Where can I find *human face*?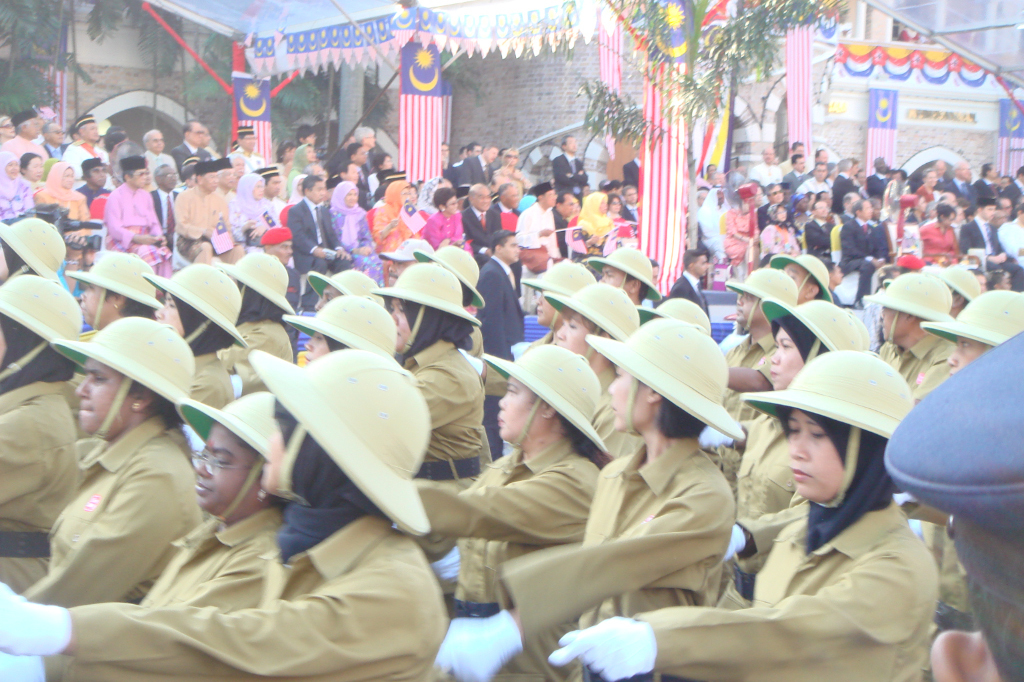
You can find it at x1=382 y1=155 x2=393 y2=170.
